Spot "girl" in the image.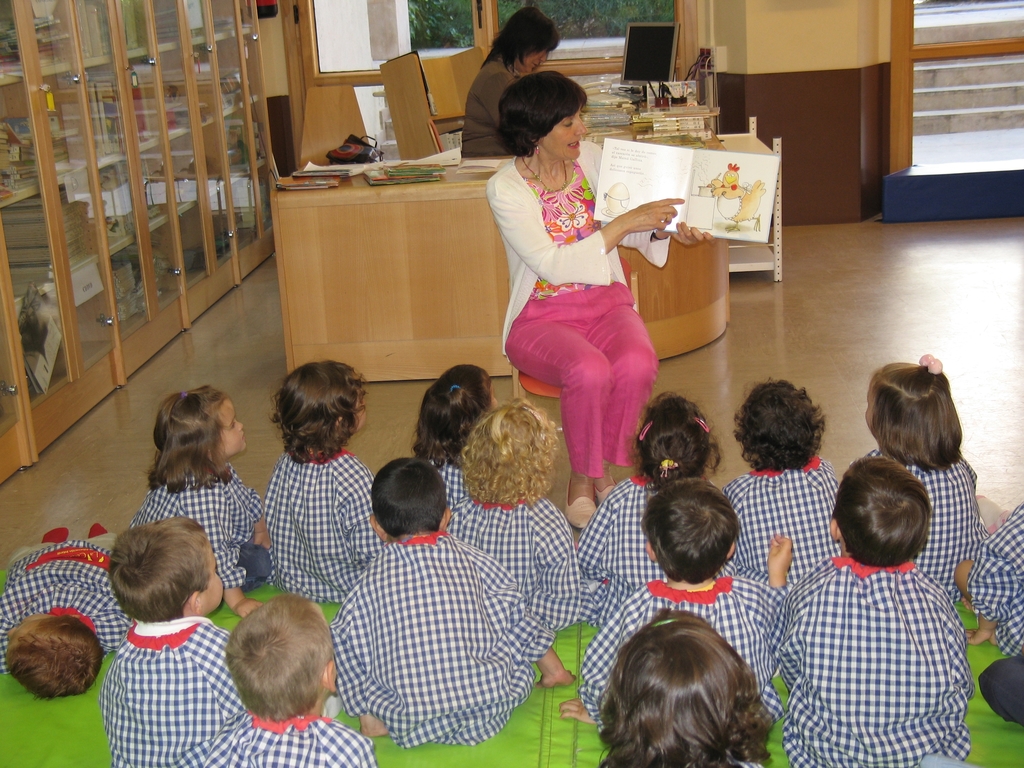
"girl" found at (262,357,390,604).
